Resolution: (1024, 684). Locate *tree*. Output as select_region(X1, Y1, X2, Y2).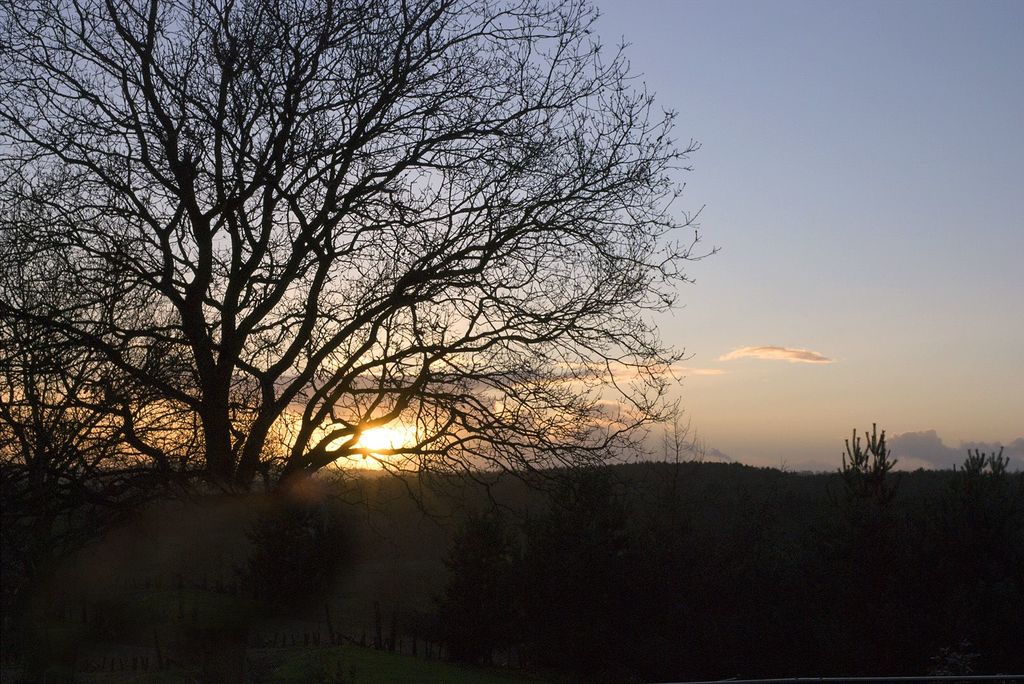
select_region(0, 3, 755, 590).
